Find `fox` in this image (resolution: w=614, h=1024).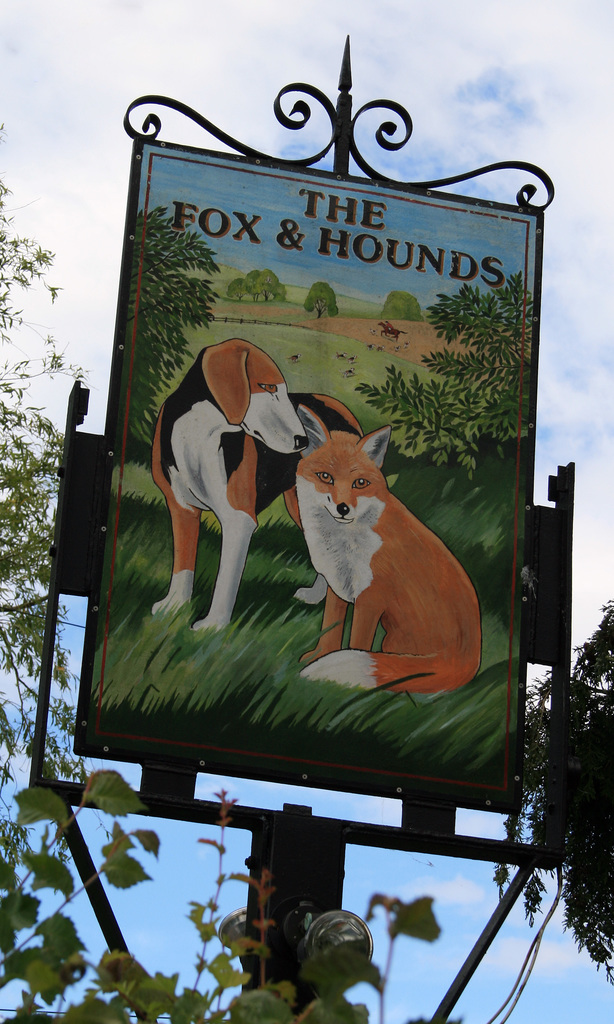
(299,404,478,691).
